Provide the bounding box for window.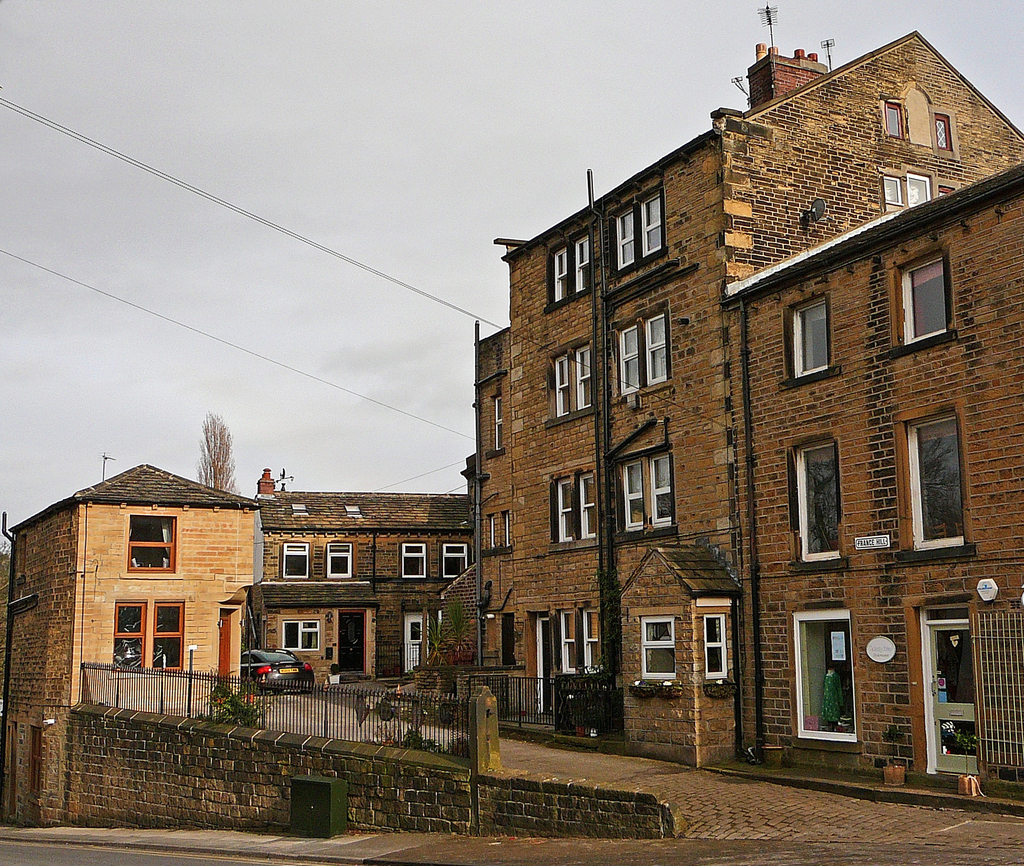
bbox(324, 536, 360, 586).
